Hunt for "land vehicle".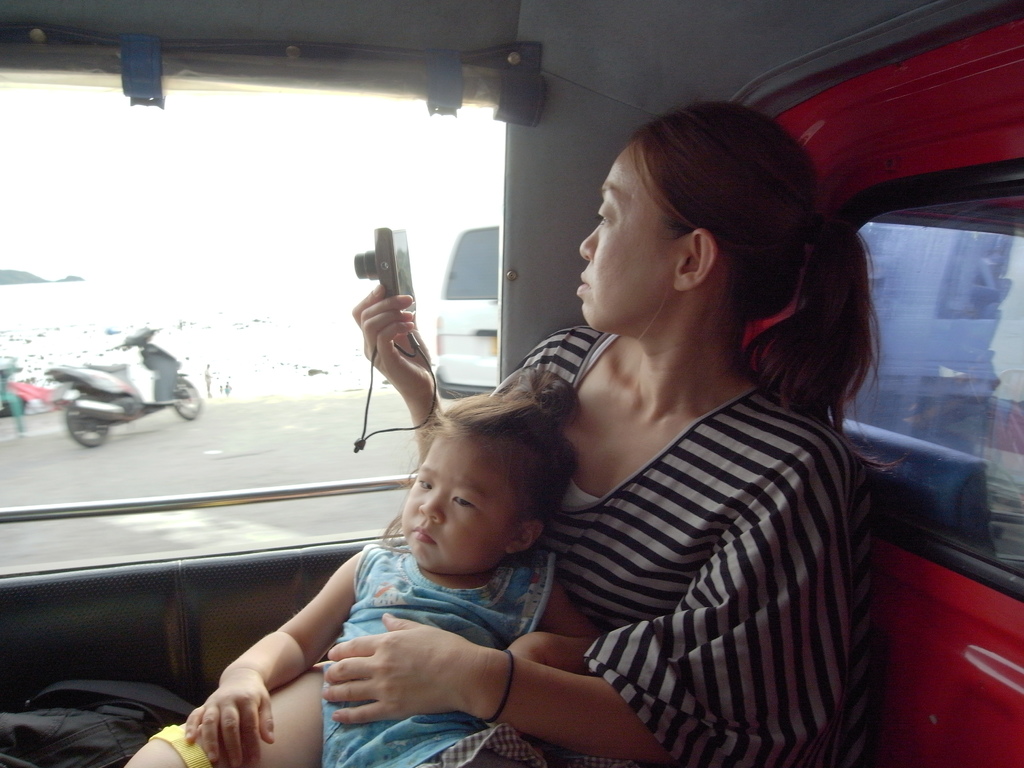
Hunted down at crop(433, 217, 504, 396).
